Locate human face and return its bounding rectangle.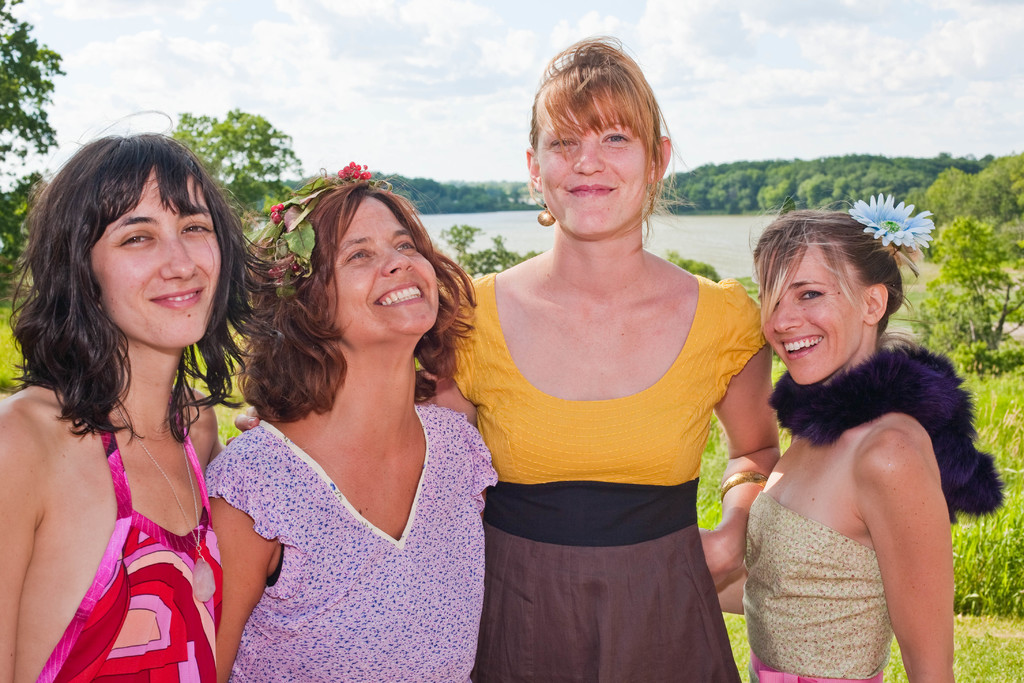
[334,197,436,332].
